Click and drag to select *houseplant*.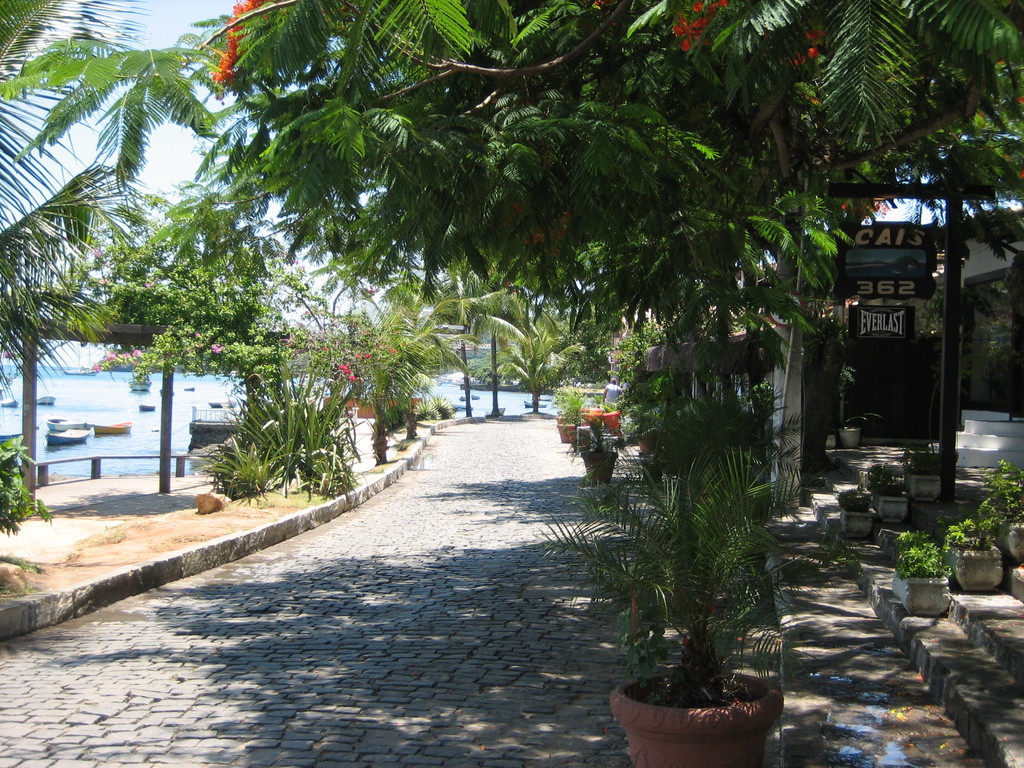
Selection: box(582, 403, 617, 426).
